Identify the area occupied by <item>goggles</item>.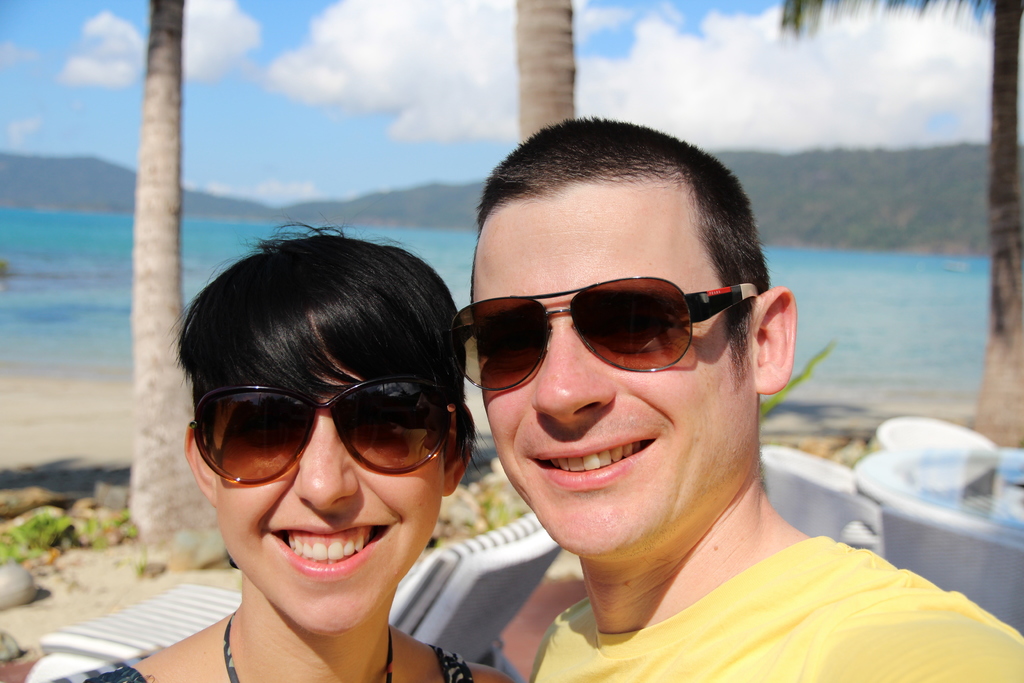
Area: detection(182, 372, 461, 487).
